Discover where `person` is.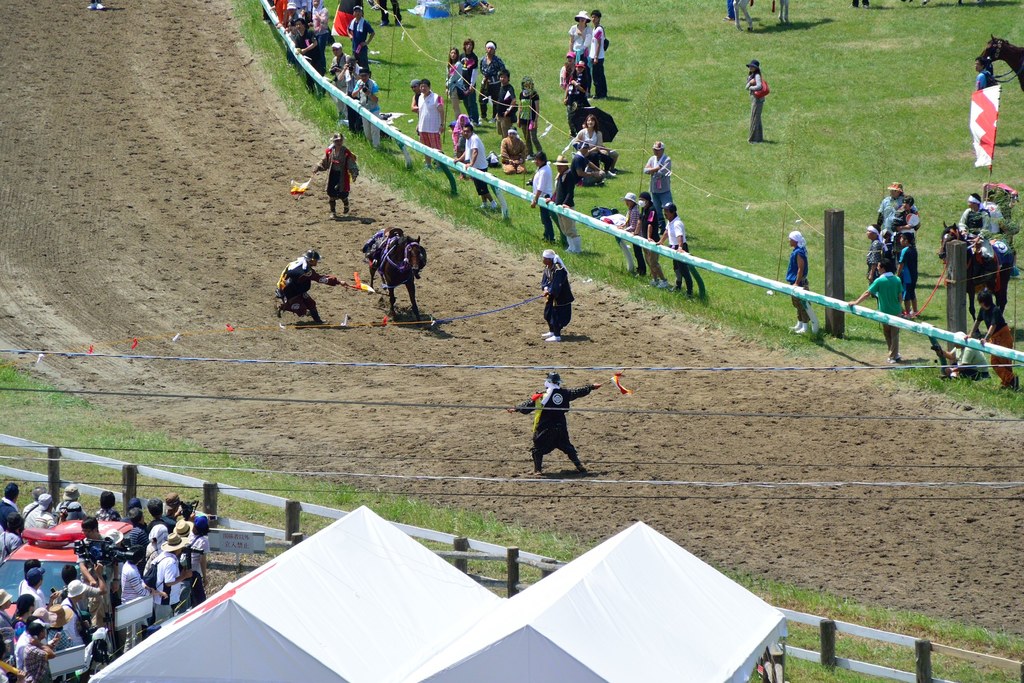
Discovered at [515,74,545,153].
